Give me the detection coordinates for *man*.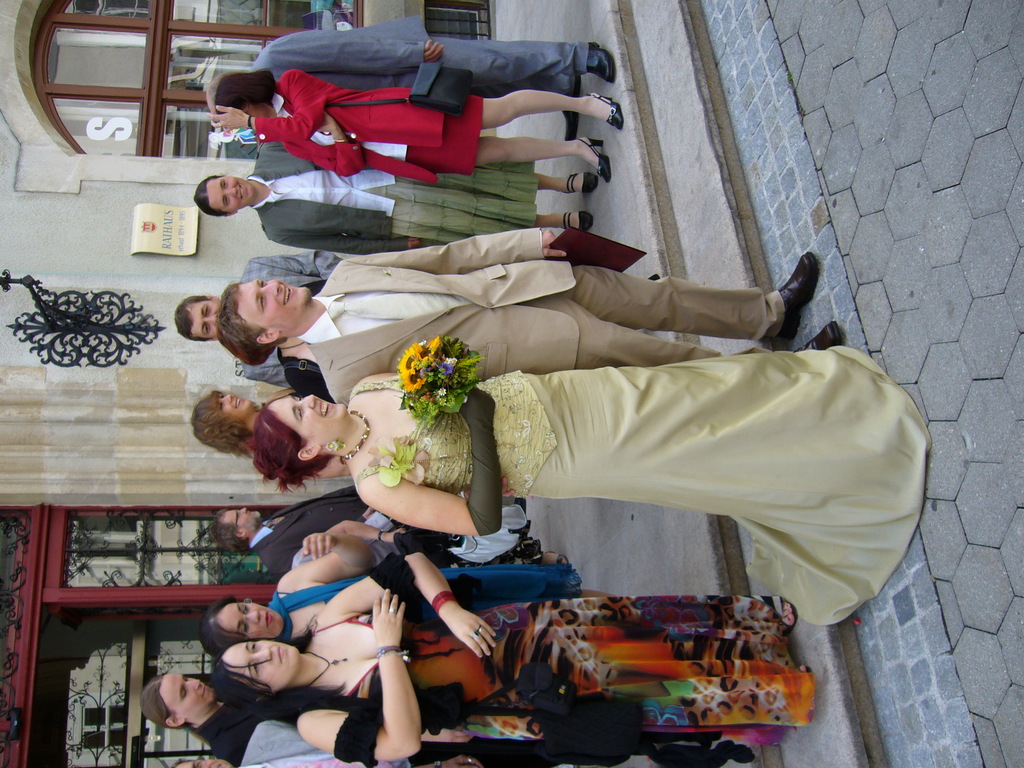
x1=208 y1=486 x2=369 y2=574.
